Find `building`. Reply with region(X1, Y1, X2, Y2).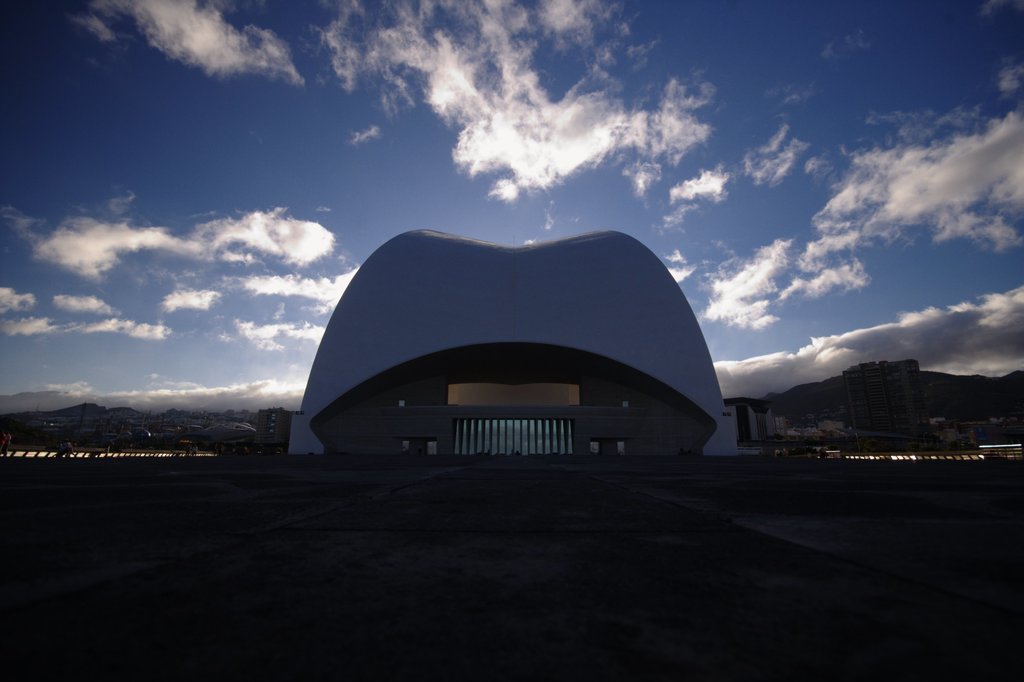
region(254, 407, 288, 467).
